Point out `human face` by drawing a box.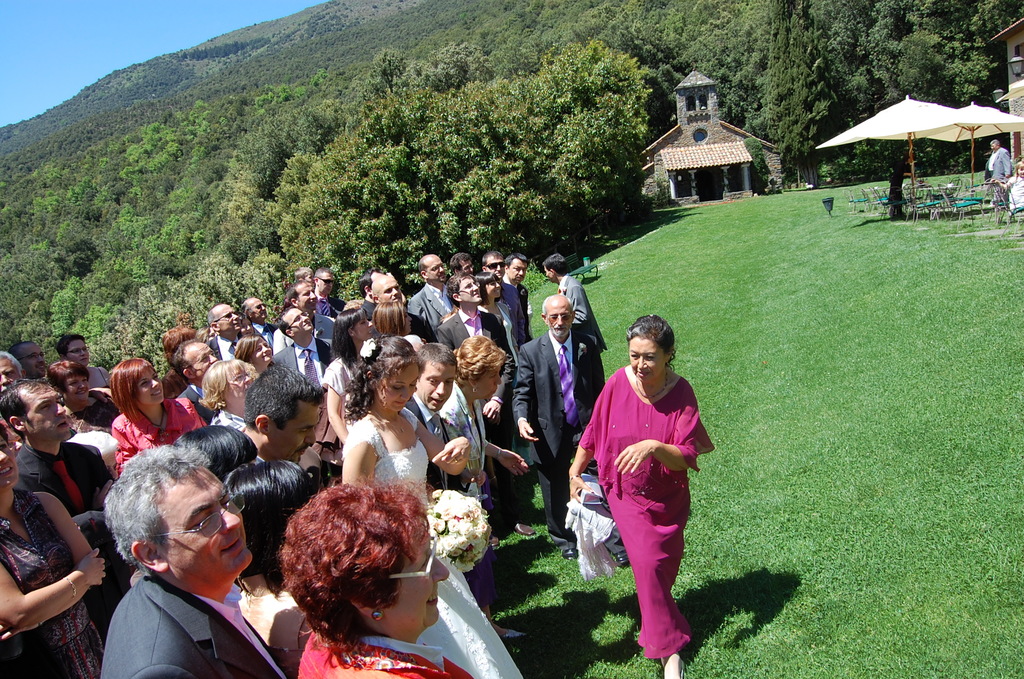
l=17, t=345, r=47, b=373.
